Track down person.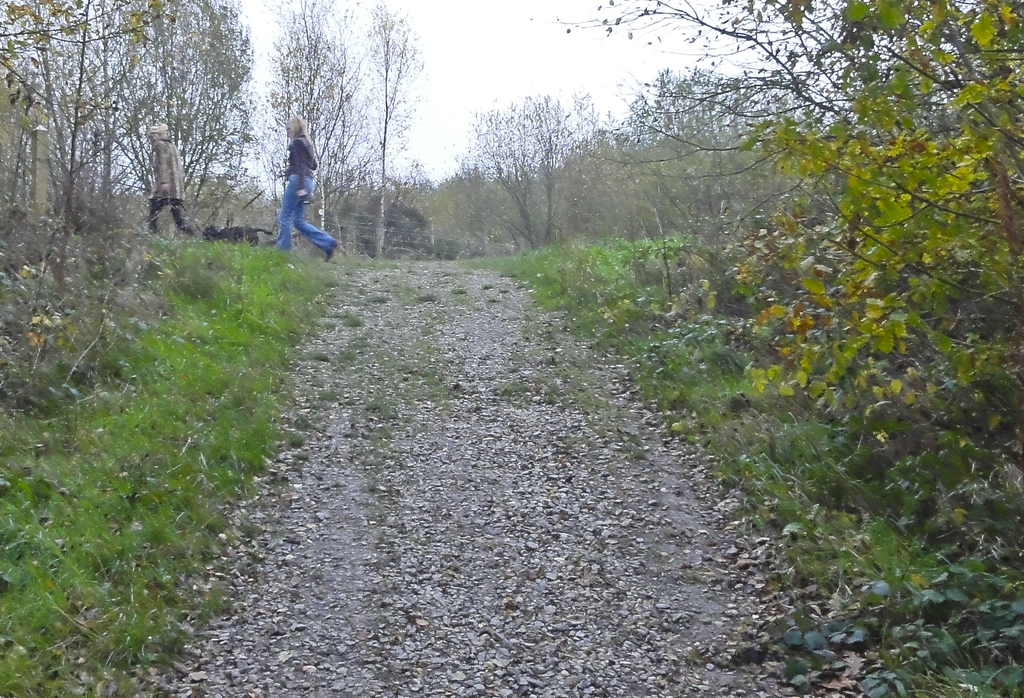
Tracked to region(148, 126, 198, 236).
